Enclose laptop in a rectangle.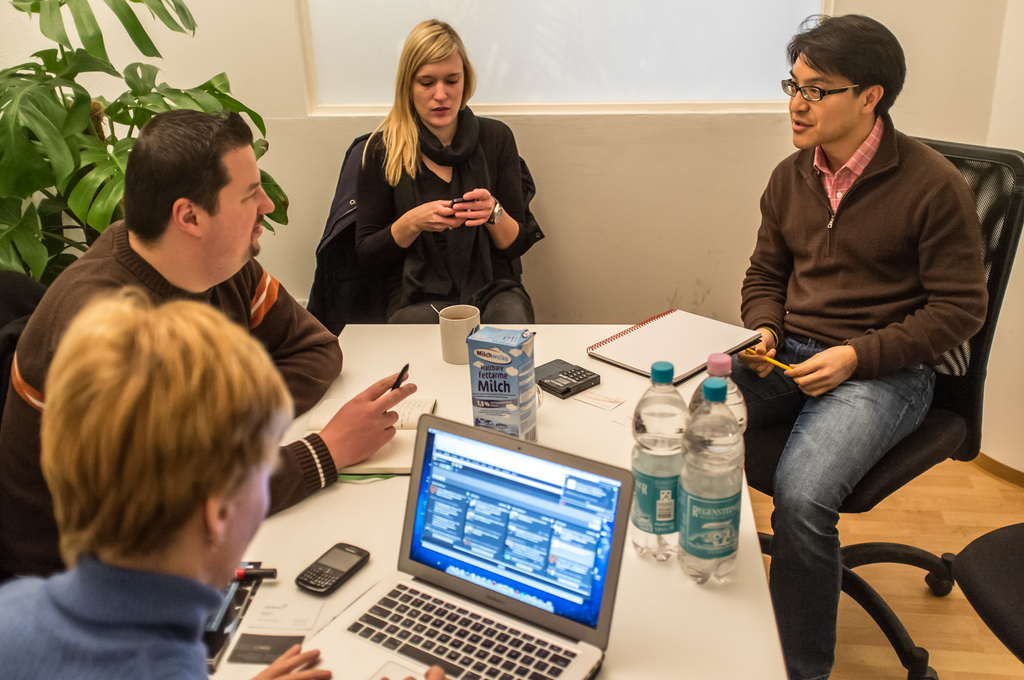
<box>290,425,637,679</box>.
